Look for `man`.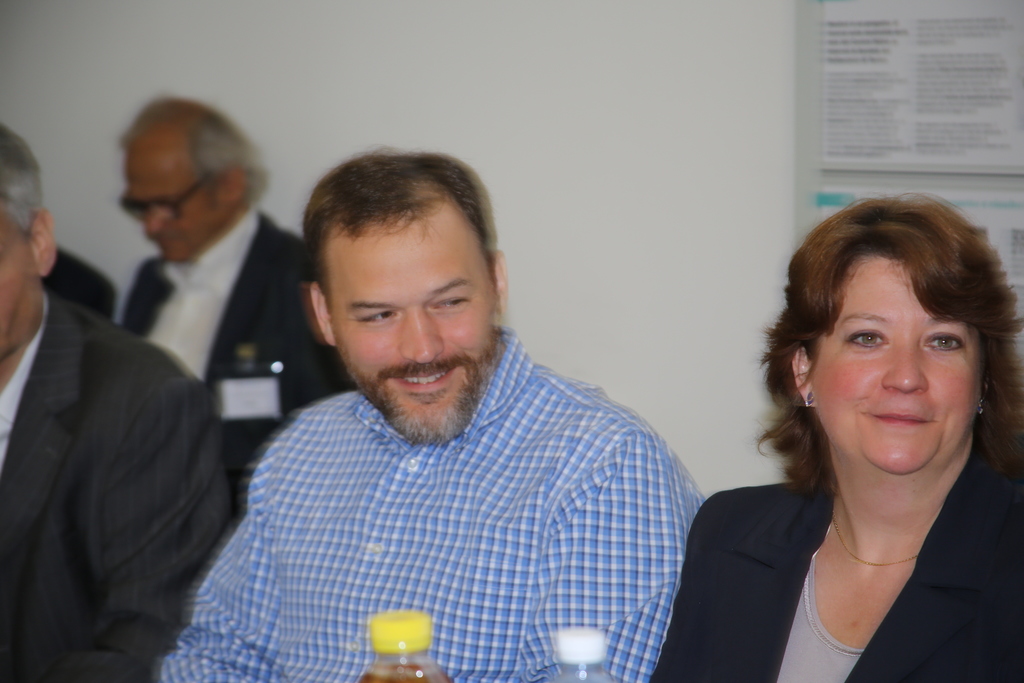
Found: 0/124/243/682.
